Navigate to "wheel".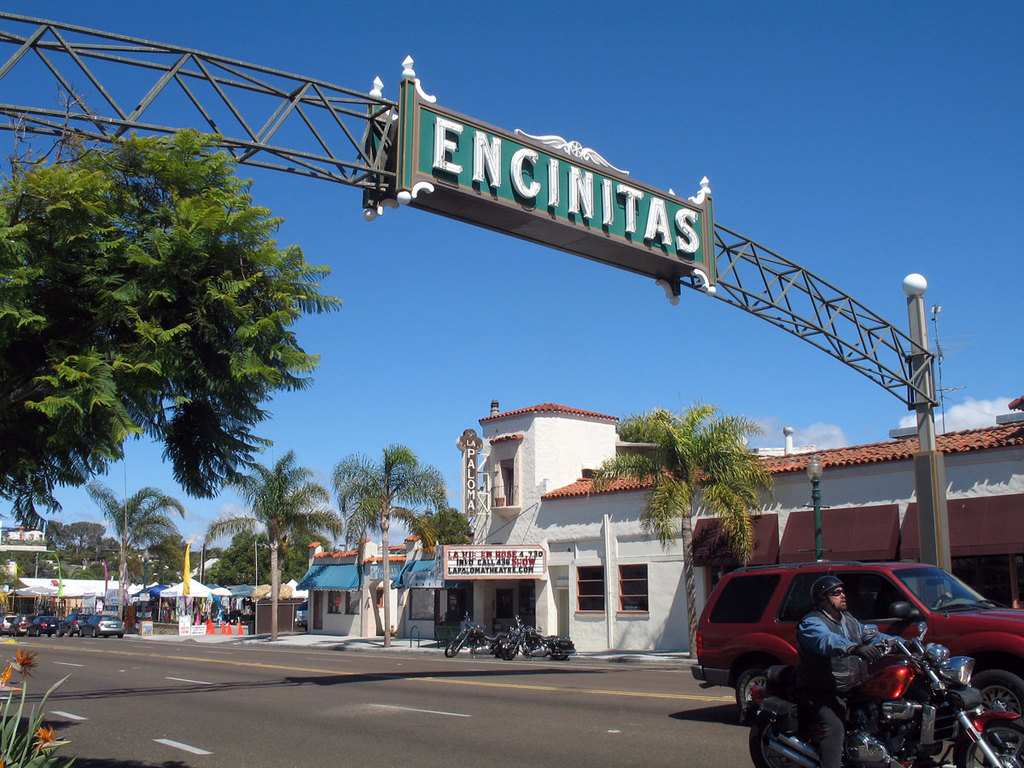
Navigation target: 742:661:768:710.
